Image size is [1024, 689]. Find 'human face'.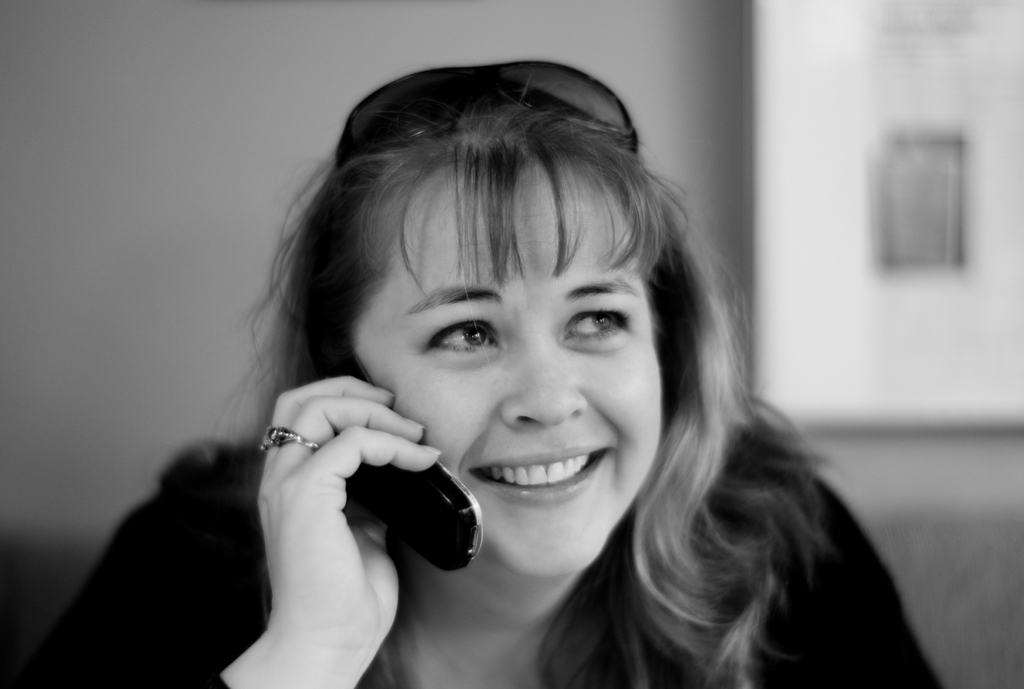
crop(355, 152, 668, 587).
